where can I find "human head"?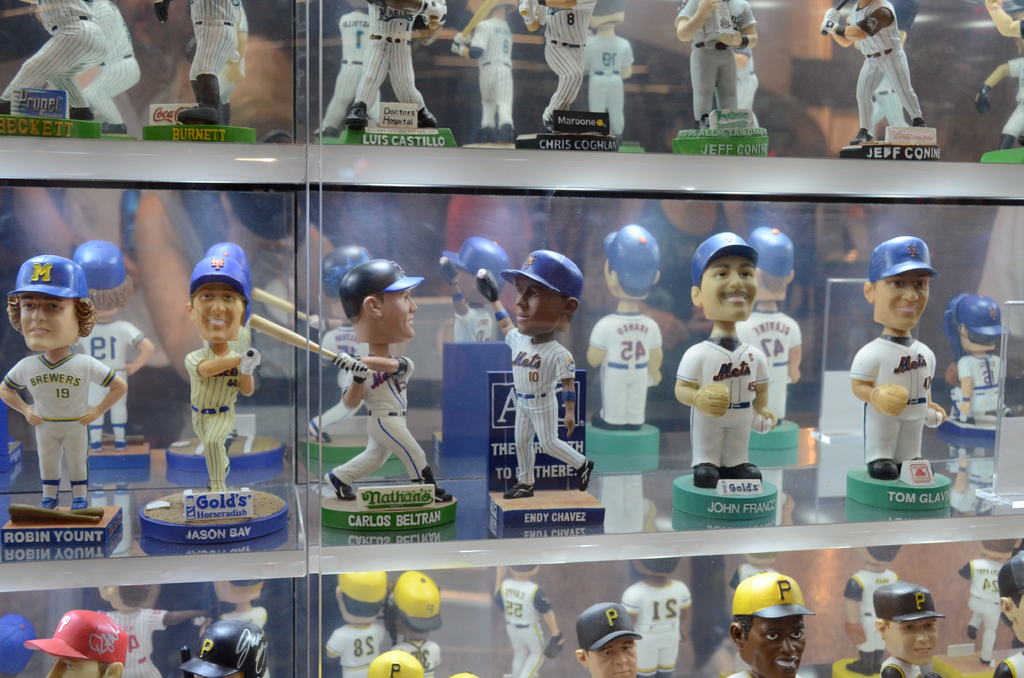
You can find it at box(1000, 552, 1023, 651).
